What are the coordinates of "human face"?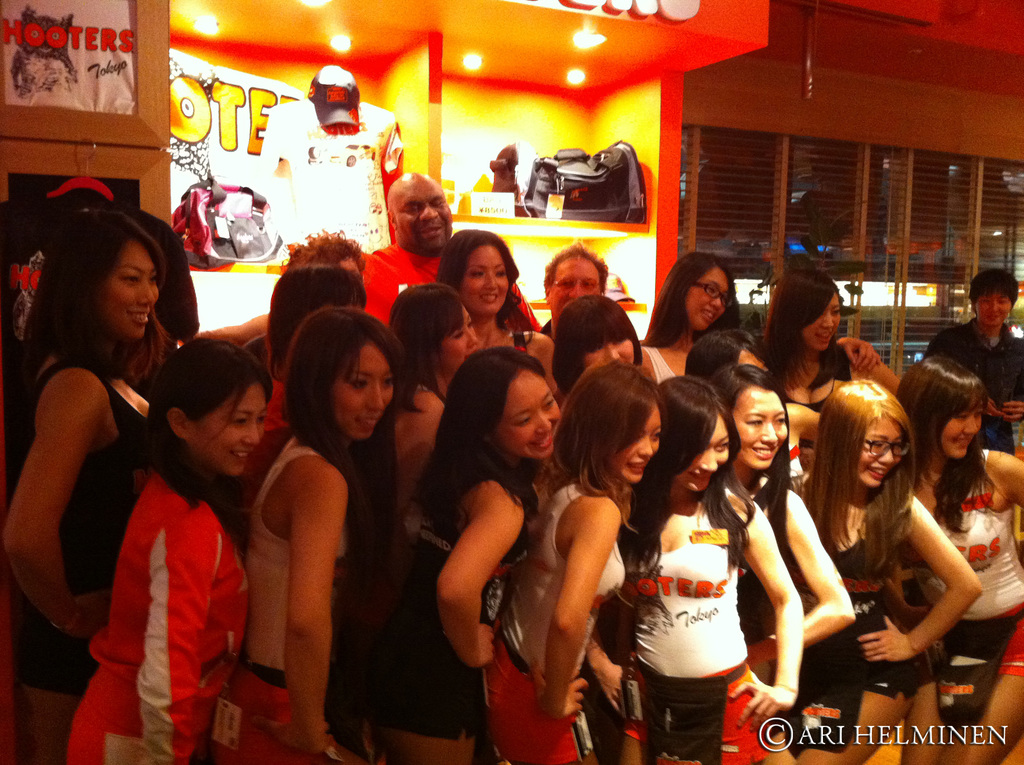
[left=497, top=371, right=564, bottom=459].
